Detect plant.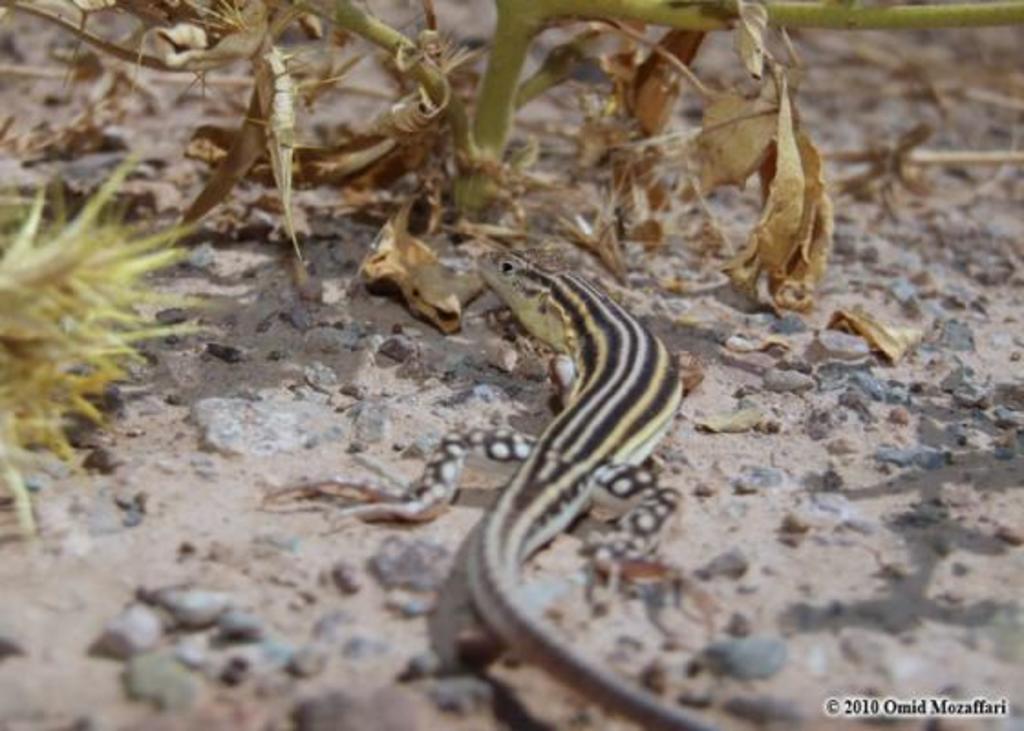
Detected at [0, 119, 225, 470].
